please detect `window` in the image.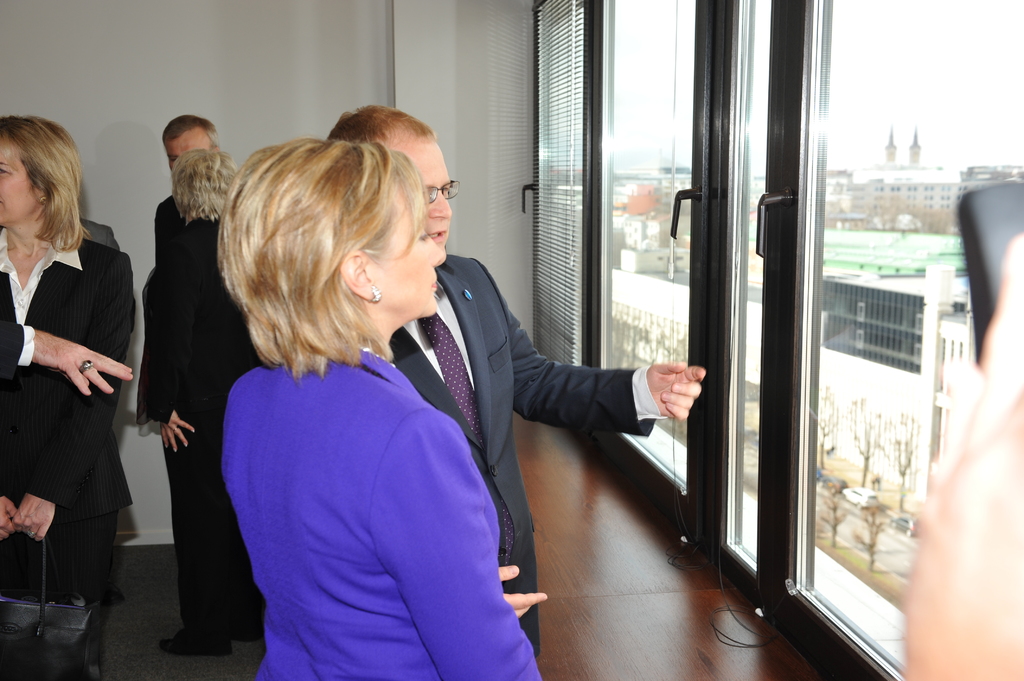
604,0,695,511.
